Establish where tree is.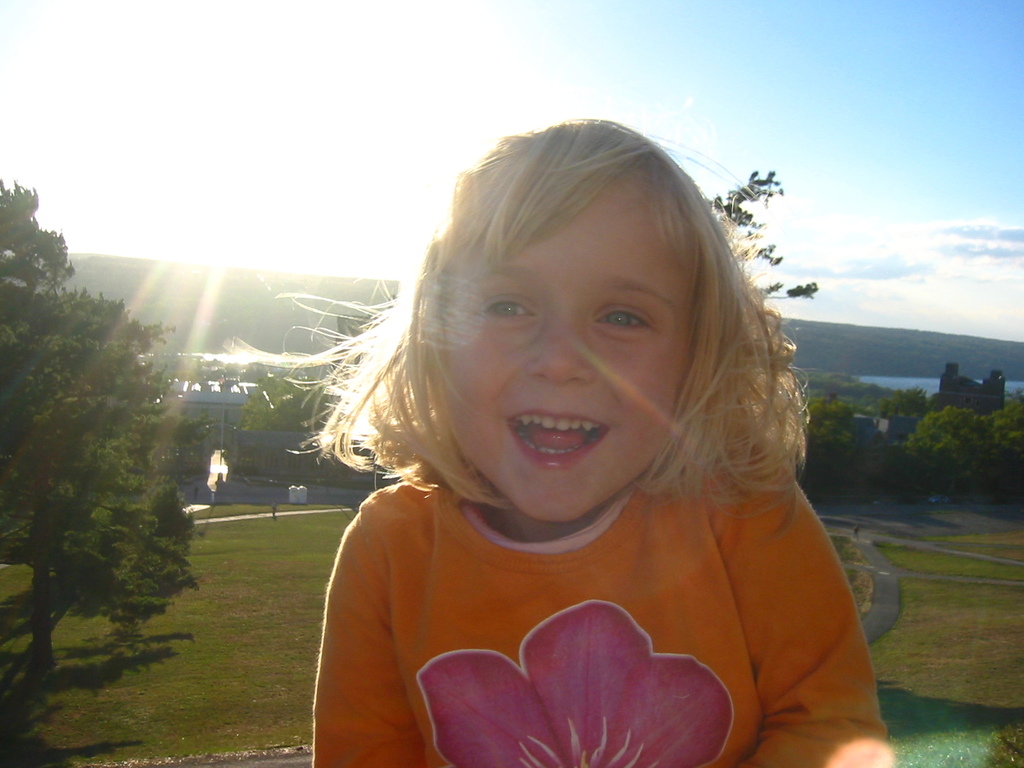
Established at select_region(895, 406, 988, 500).
